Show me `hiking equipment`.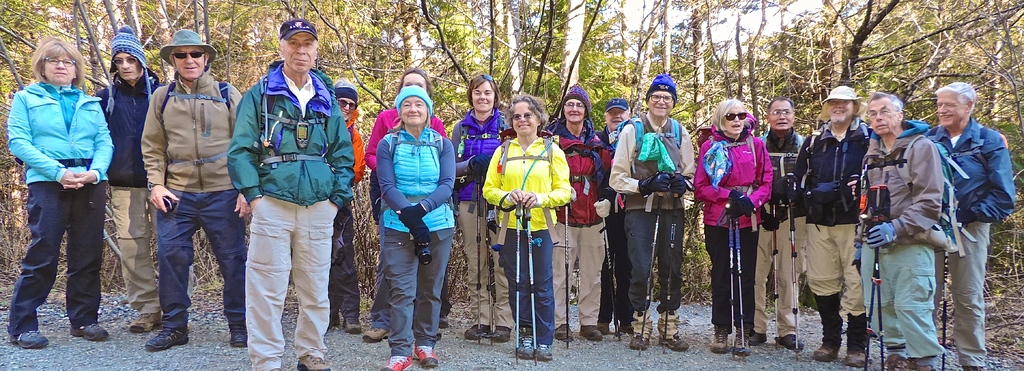
`hiking equipment` is here: l=602, t=117, r=682, b=167.
